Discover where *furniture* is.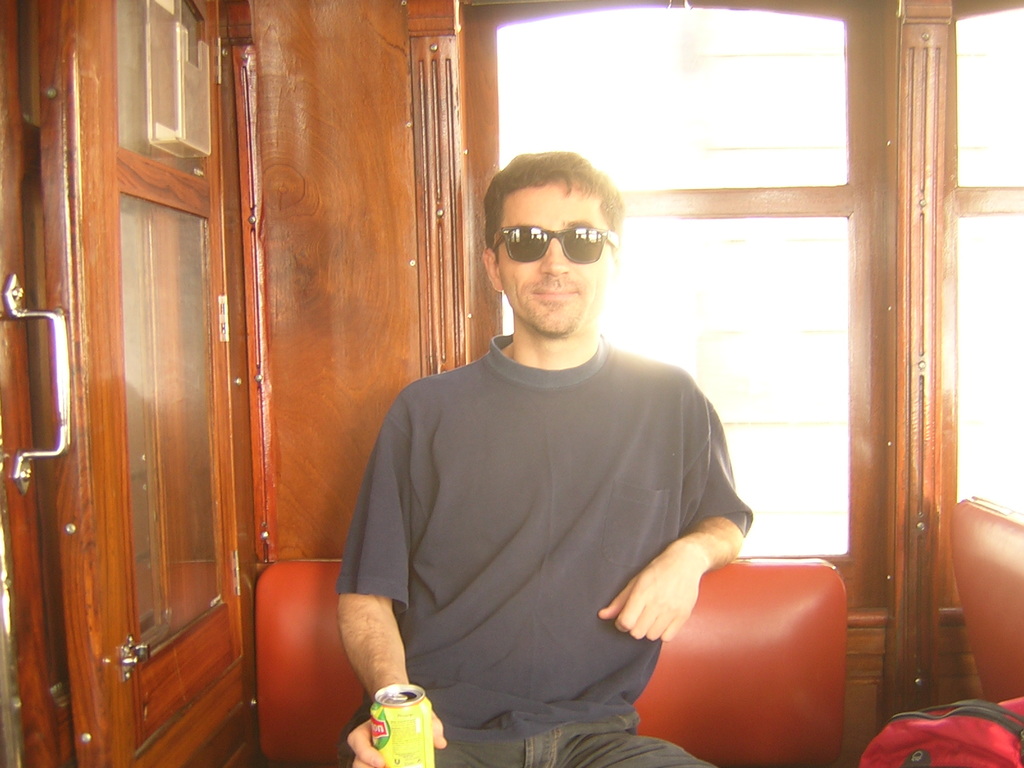
Discovered at [left=945, top=488, right=1023, bottom=704].
